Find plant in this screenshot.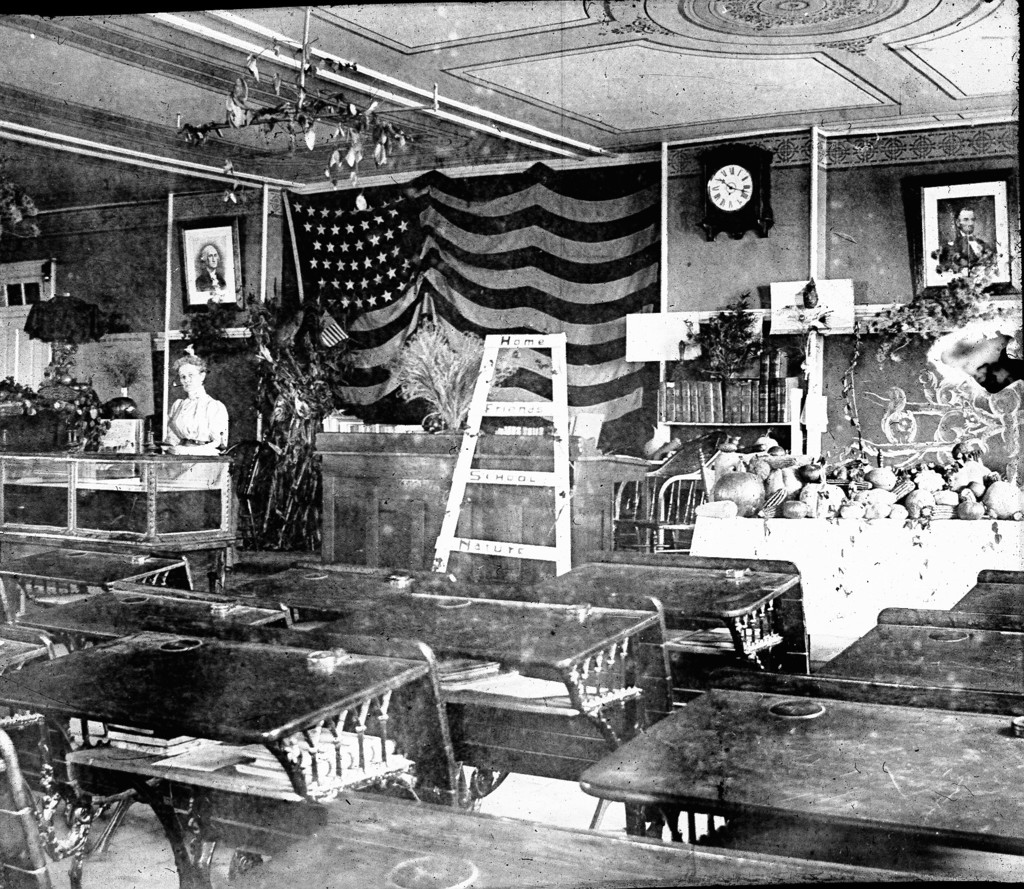
The bounding box for plant is {"left": 679, "top": 279, "right": 771, "bottom": 392}.
